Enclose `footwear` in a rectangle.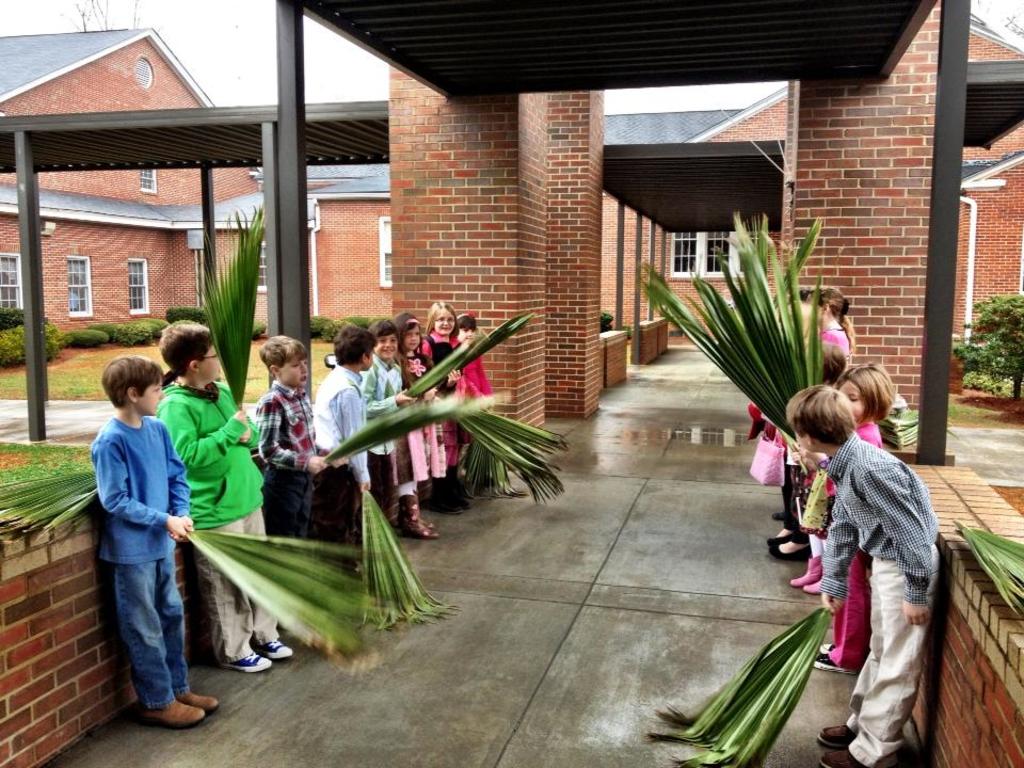
crop(140, 697, 206, 733).
